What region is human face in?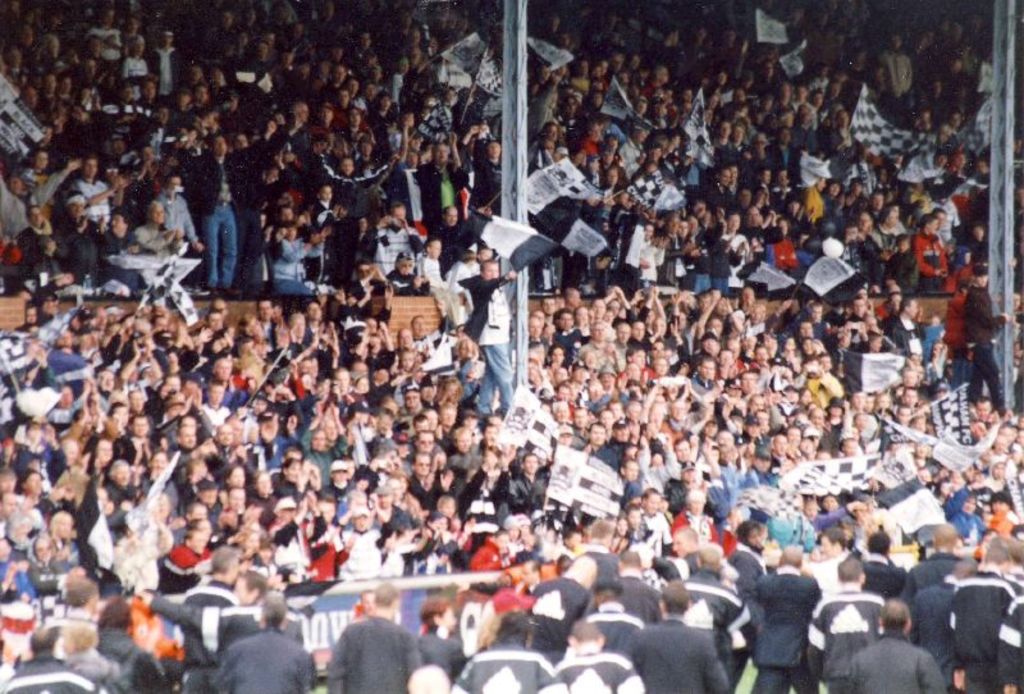
284/152/297/165.
